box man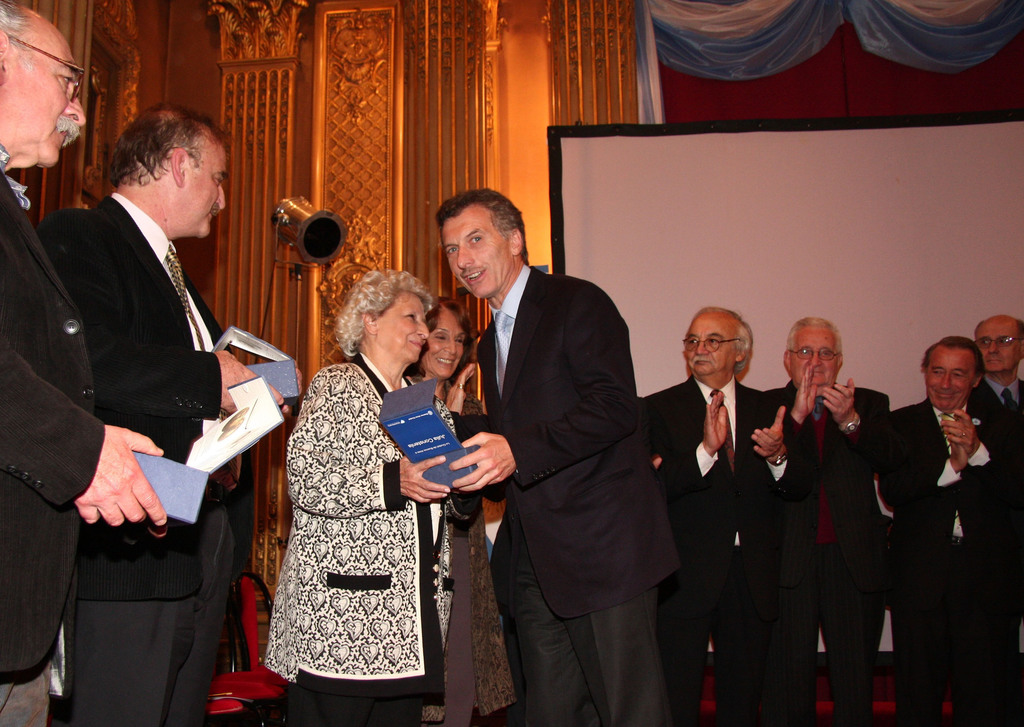
[left=412, top=159, right=660, bottom=726]
